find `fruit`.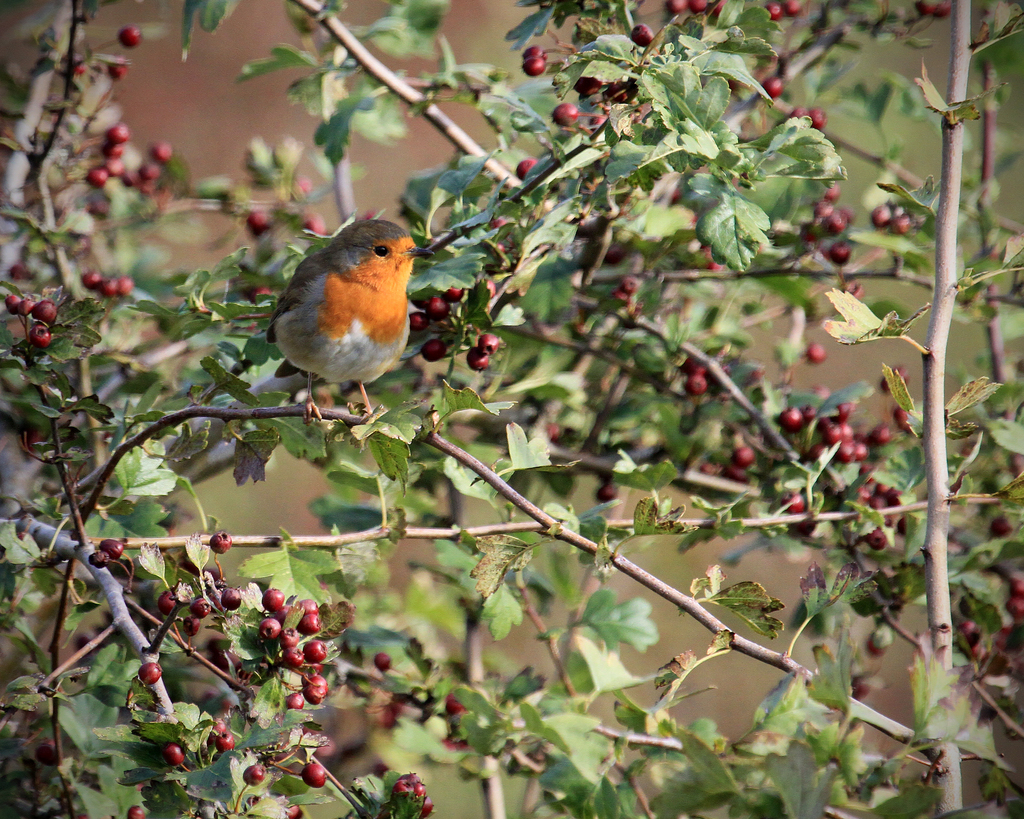
pyautogui.locateOnScreen(373, 652, 394, 674).
